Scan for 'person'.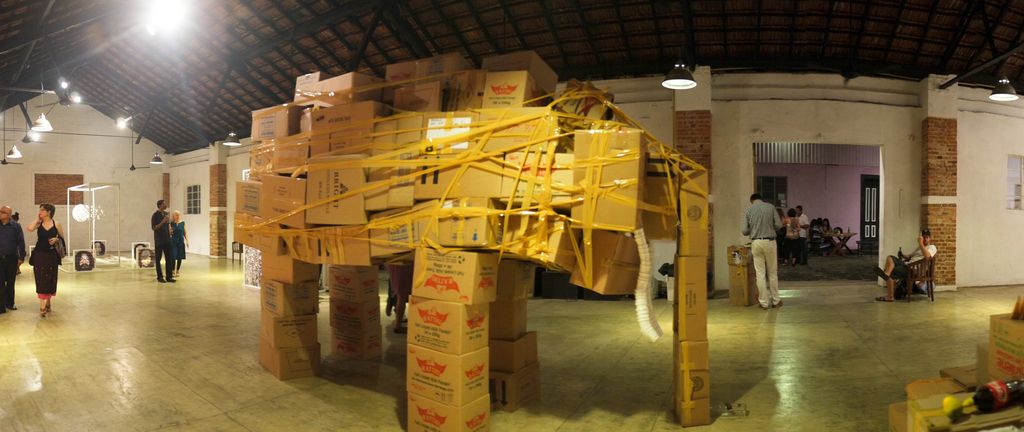
Scan result: bbox(797, 204, 811, 262).
